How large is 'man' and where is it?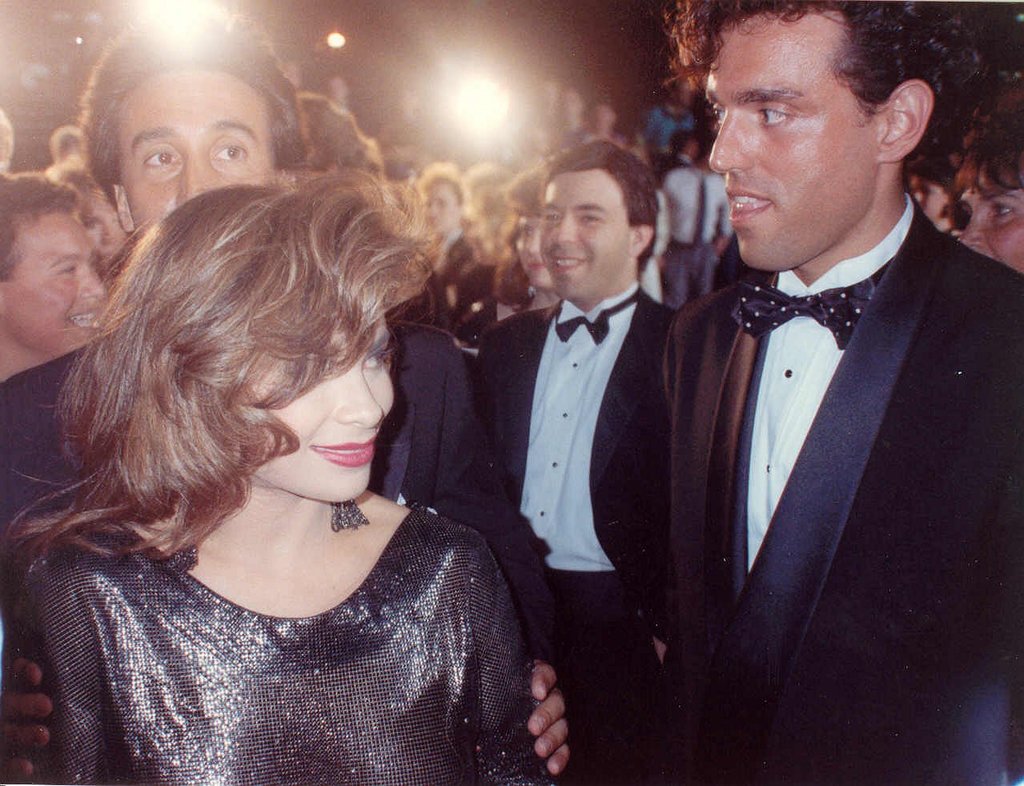
Bounding box: {"x1": 655, "y1": 143, "x2": 738, "y2": 331}.
